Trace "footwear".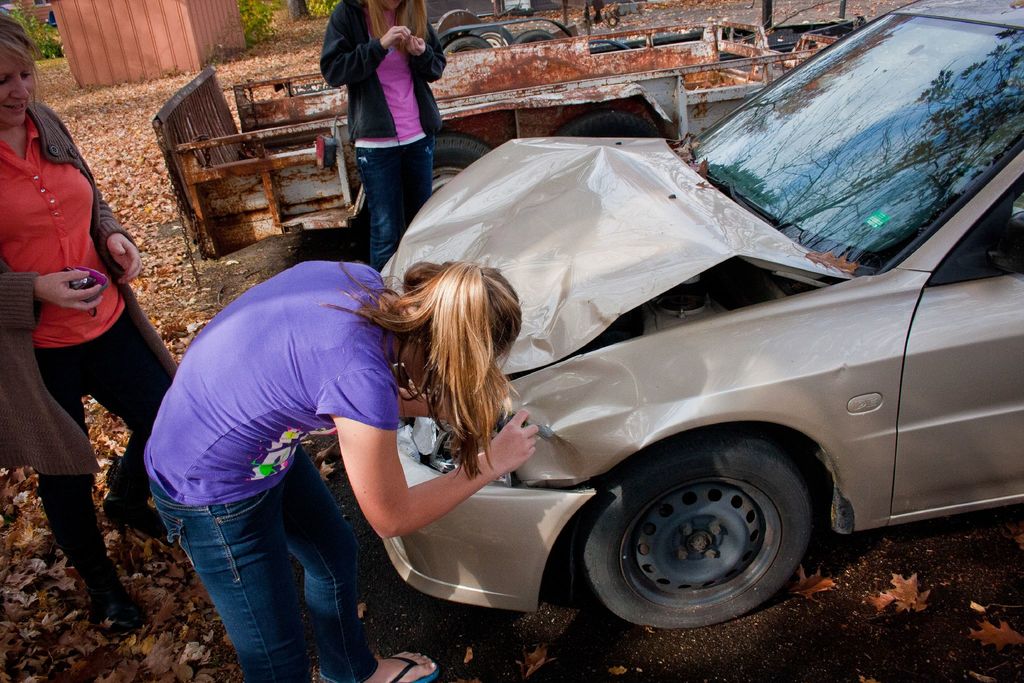
Traced to bbox(380, 658, 437, 682).
